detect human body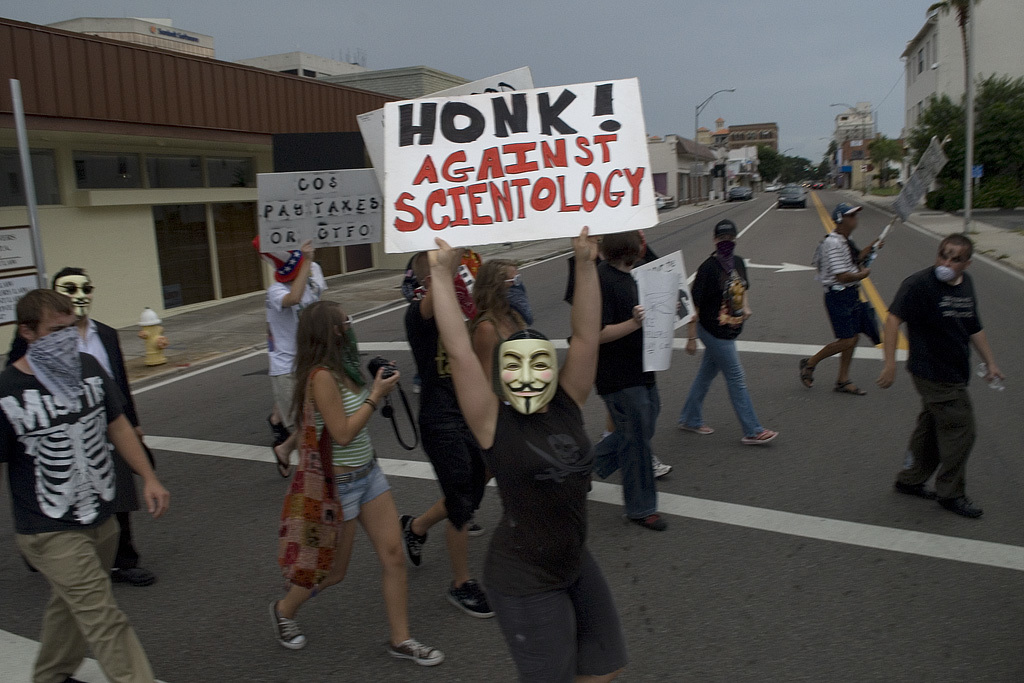
pyautogui.locateOnScreen(262, 306, 402, 628)
